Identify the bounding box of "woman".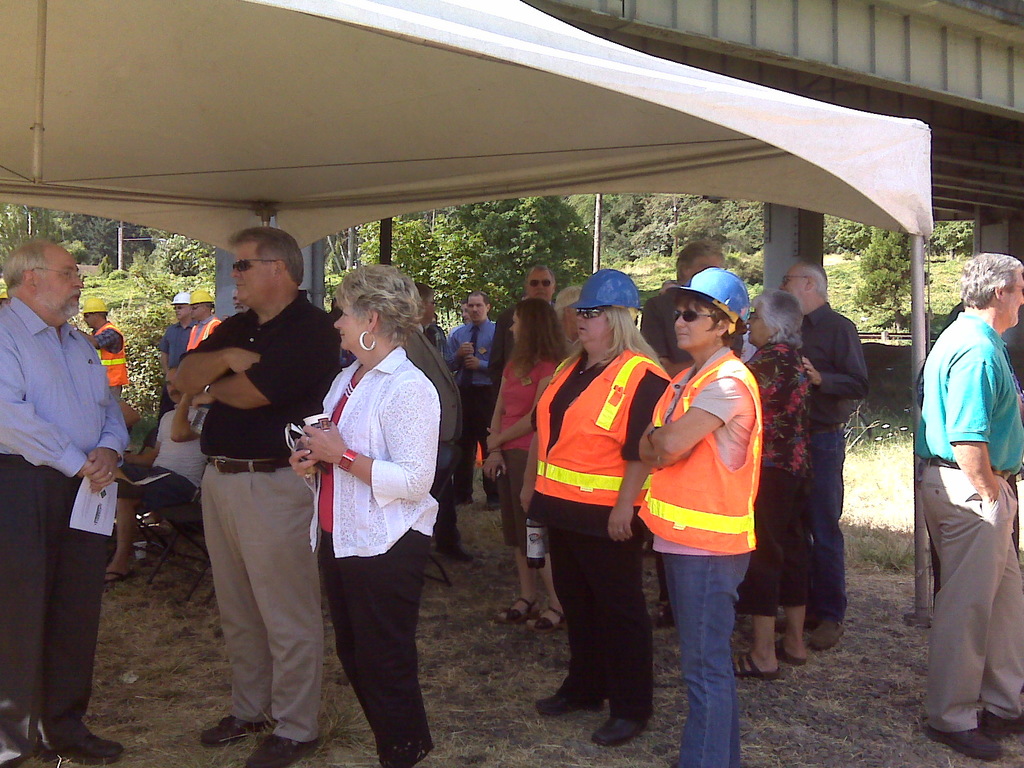
(637, 289, 762, 767).
